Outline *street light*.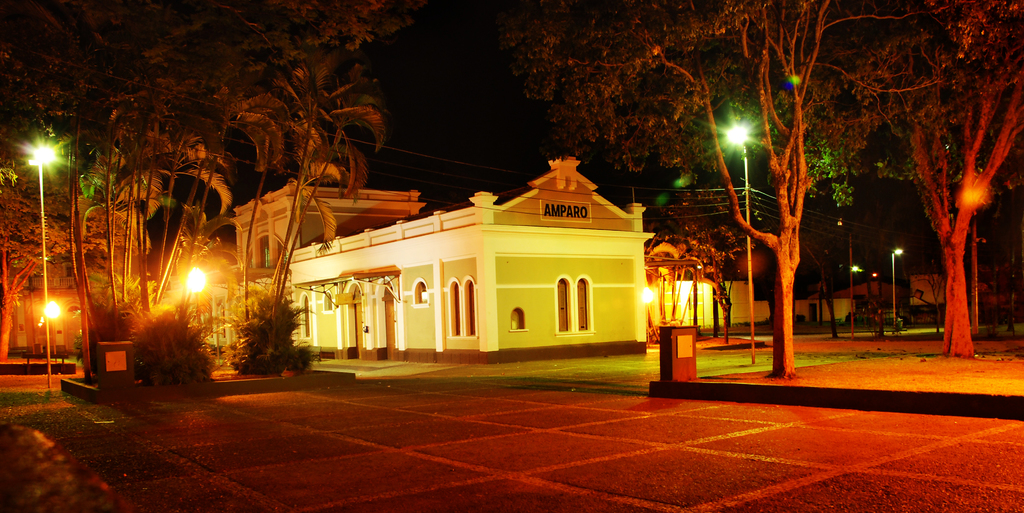
Outline: bbox=(26, 132, 52, 387).
